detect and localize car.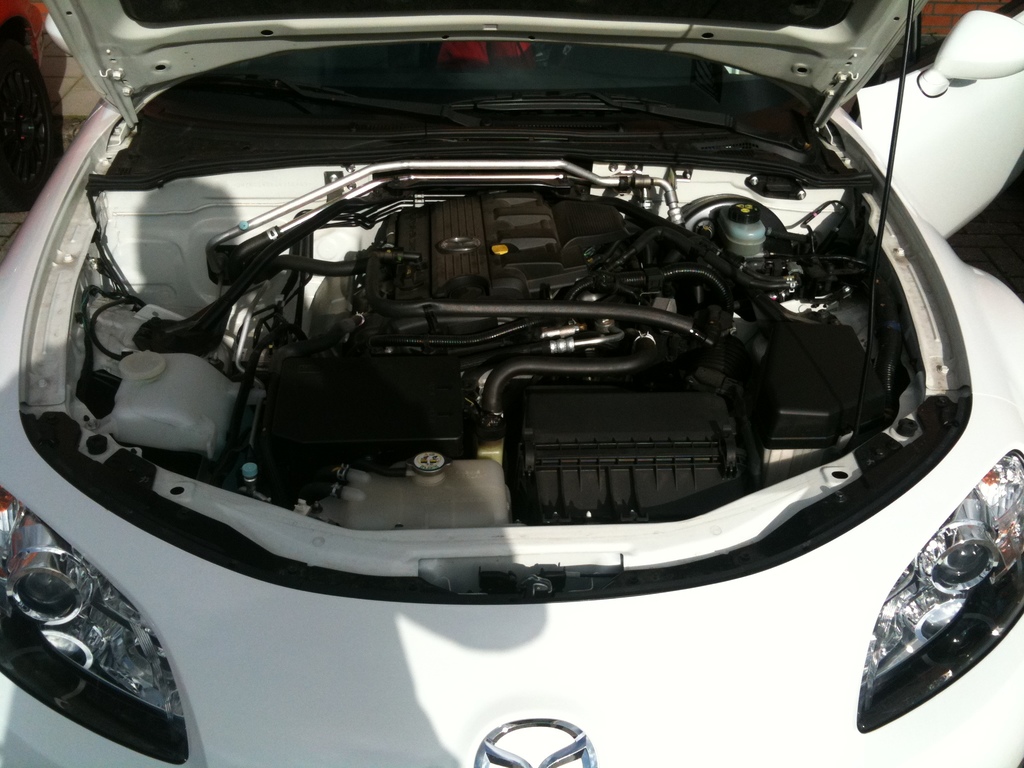
Localized at [0, 0, 1023, 767].
